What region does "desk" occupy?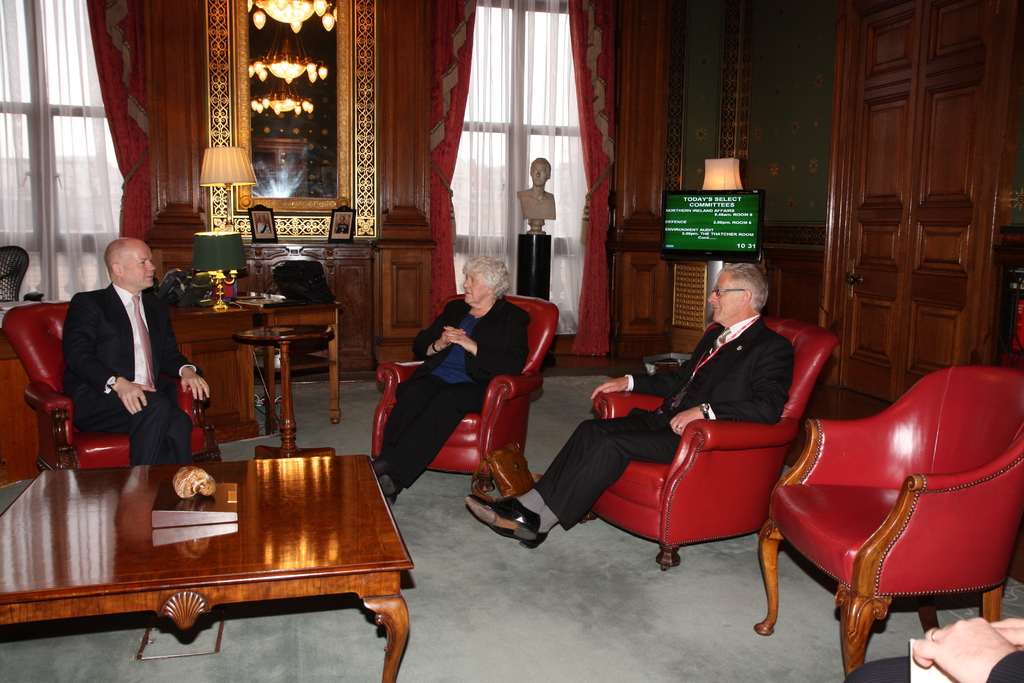
Rect(24, 430, 424, 674).
